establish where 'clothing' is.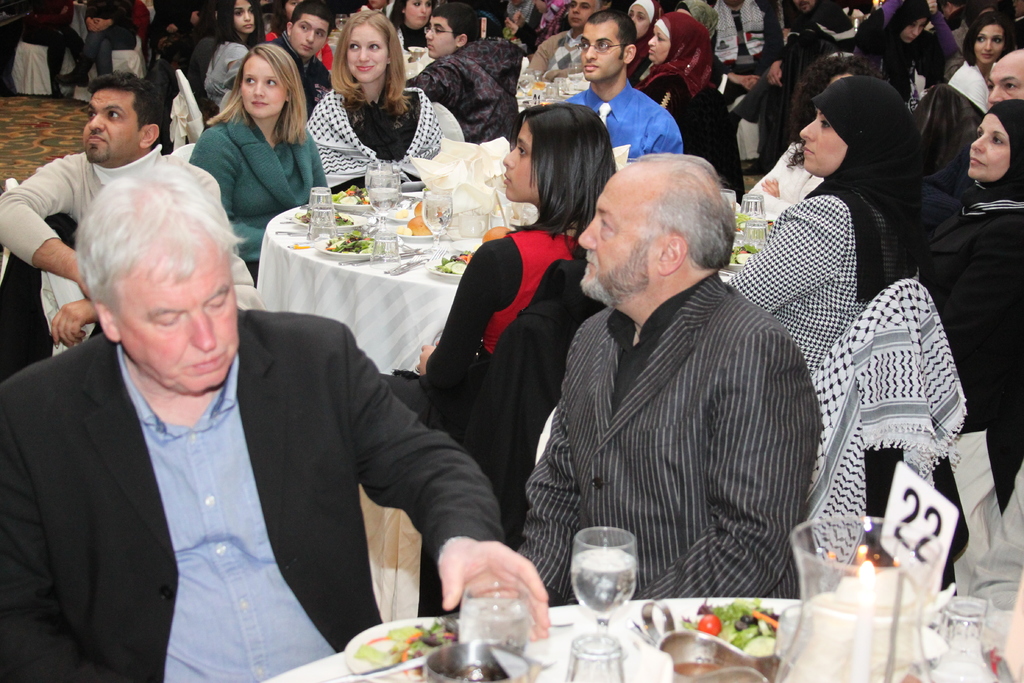
Established at [x1=12, y1=0, x2=106, y2=103].
